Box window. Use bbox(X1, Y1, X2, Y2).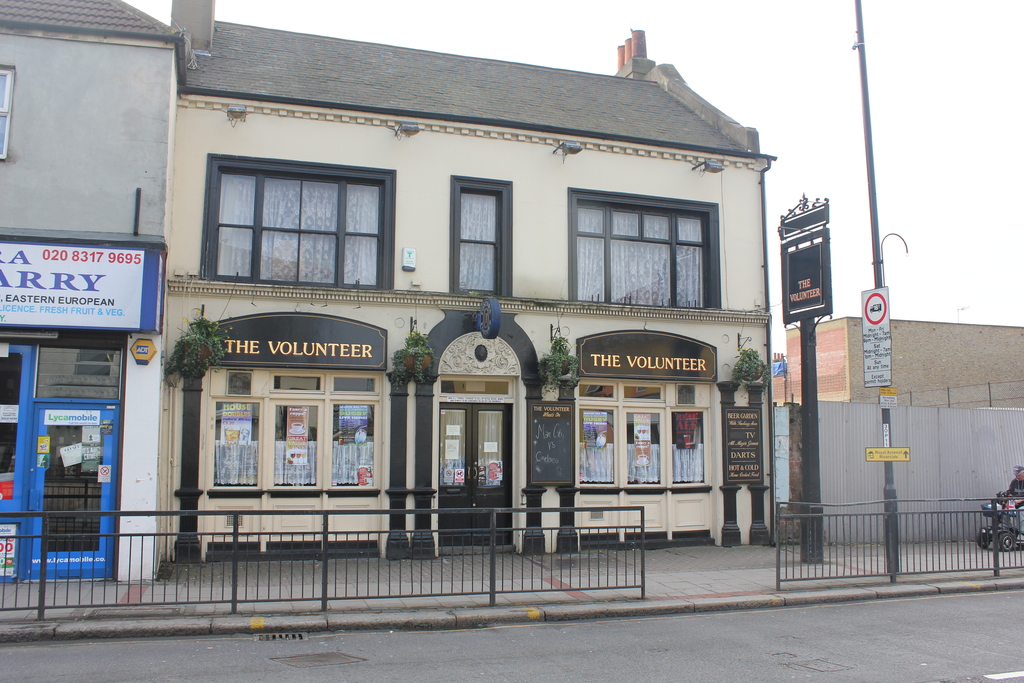
bbox(207, 366, 381, 493).
